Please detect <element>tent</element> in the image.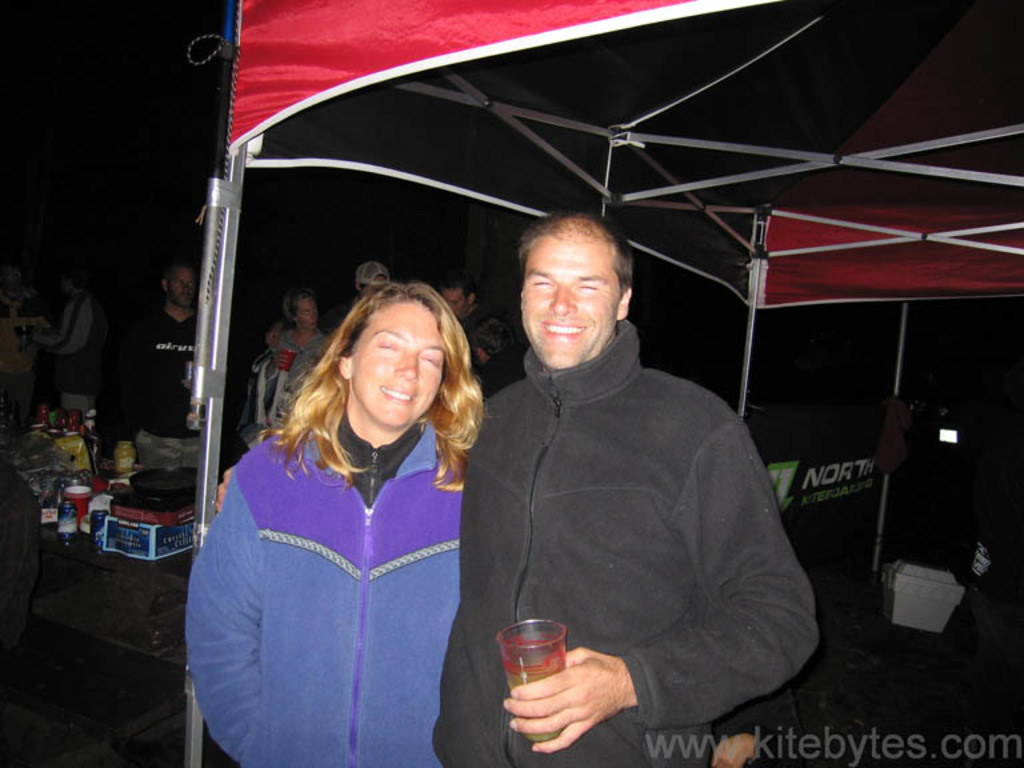
Rect(184, 0, 1023, 767).
